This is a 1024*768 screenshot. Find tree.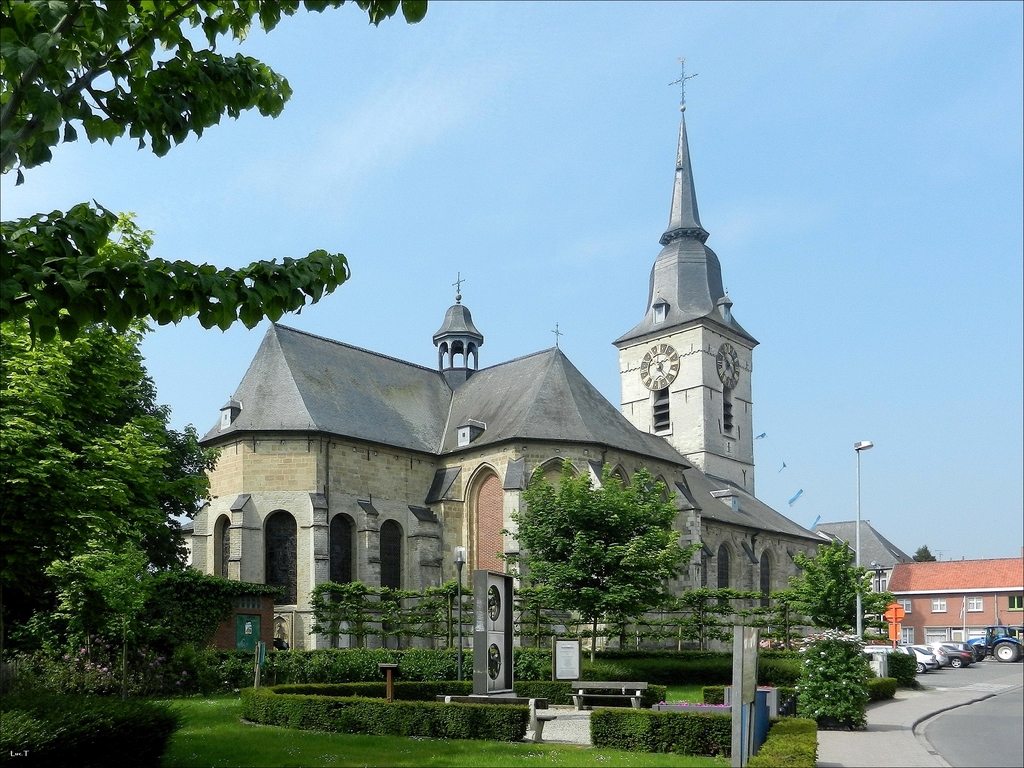
Bounding box: 908:541:932:558.
